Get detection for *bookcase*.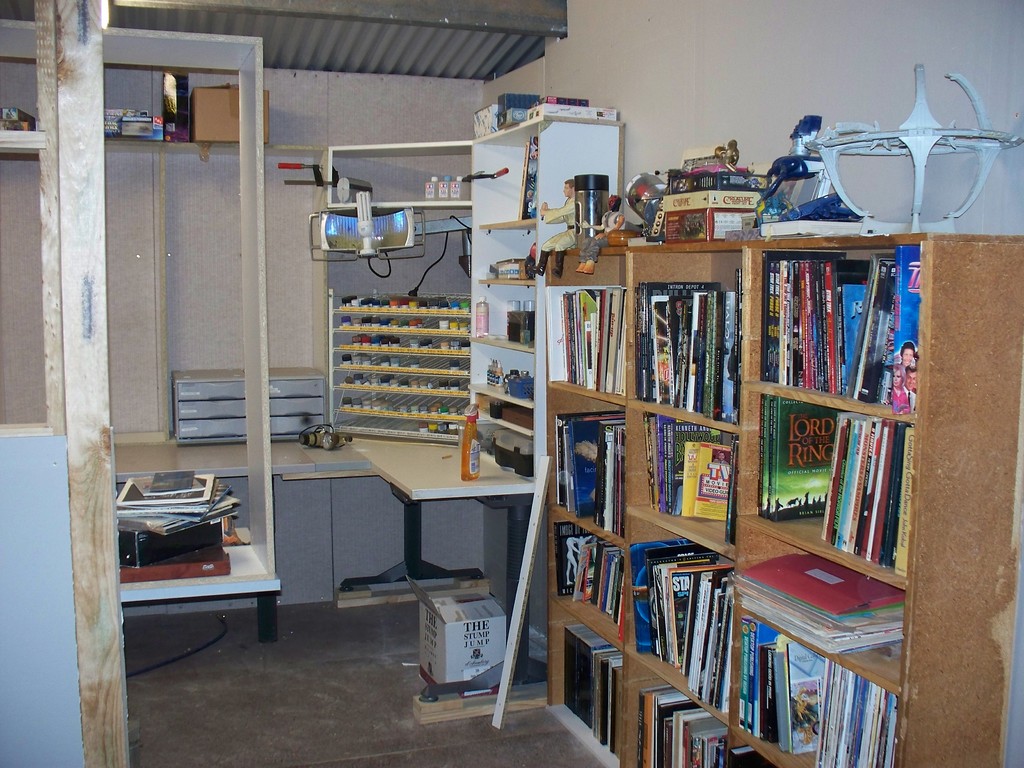
Detection: pyautogui.locateOnScreen(541, 236, 1023, 767).
